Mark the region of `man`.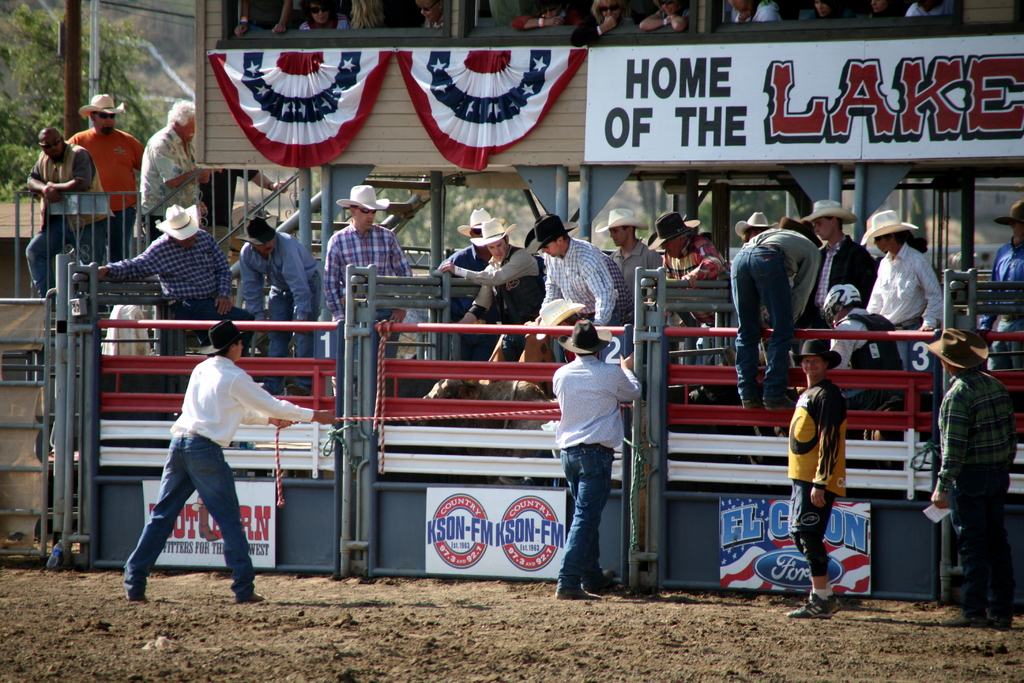
Region: bbox(65, 93, 144, 264).
